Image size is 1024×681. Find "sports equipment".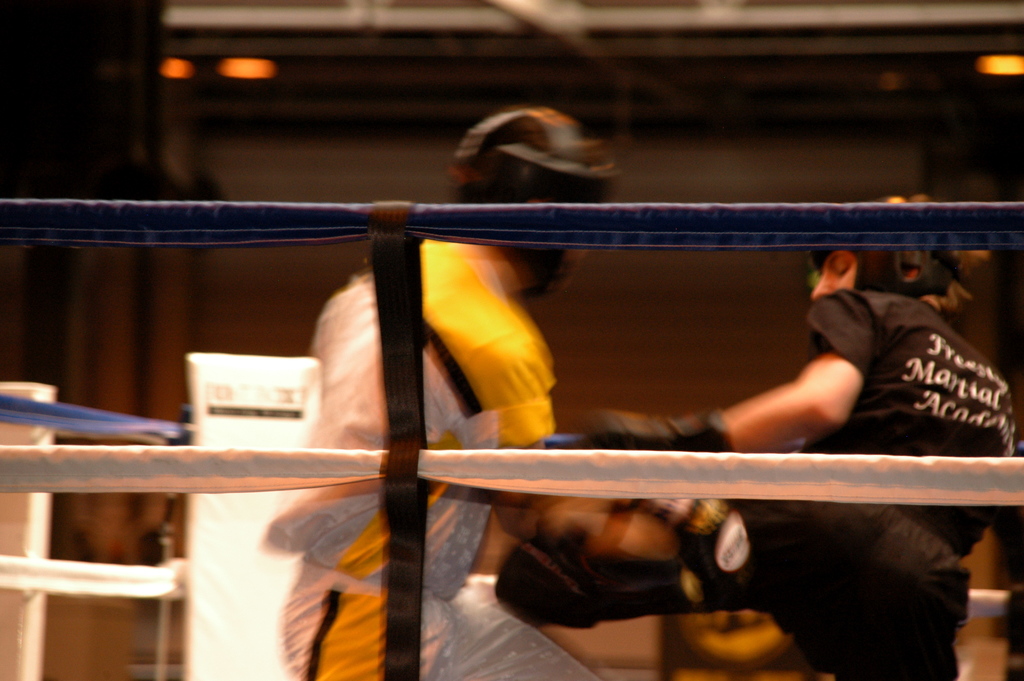
<region>808, 193, 961, 300</region>.
